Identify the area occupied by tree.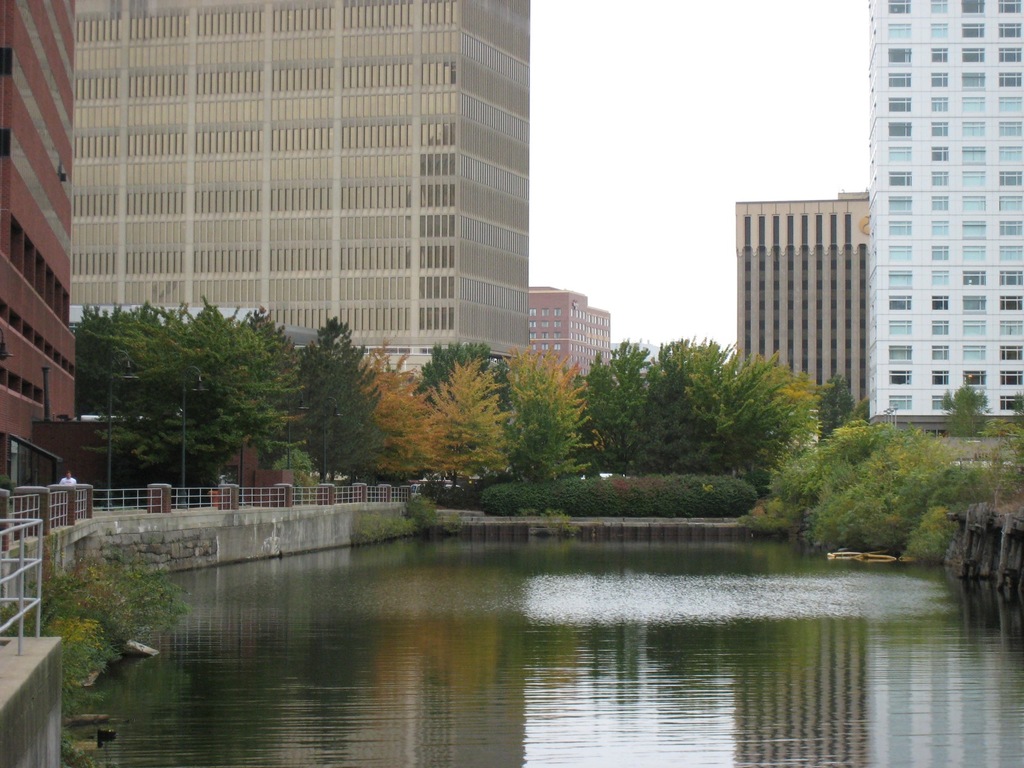
Area: x1=637 y1=336 x2=801 y2=479.
